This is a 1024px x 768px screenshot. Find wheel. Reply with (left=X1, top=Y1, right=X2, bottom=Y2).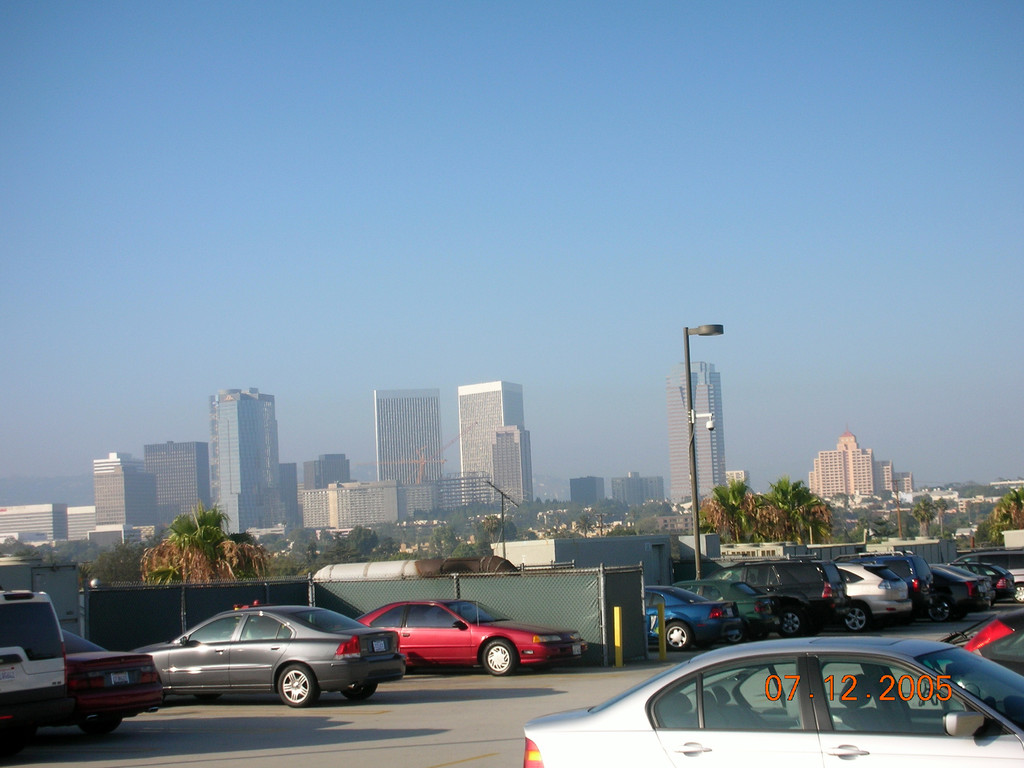
(left=751, top=630, right=767, bottom=640).
